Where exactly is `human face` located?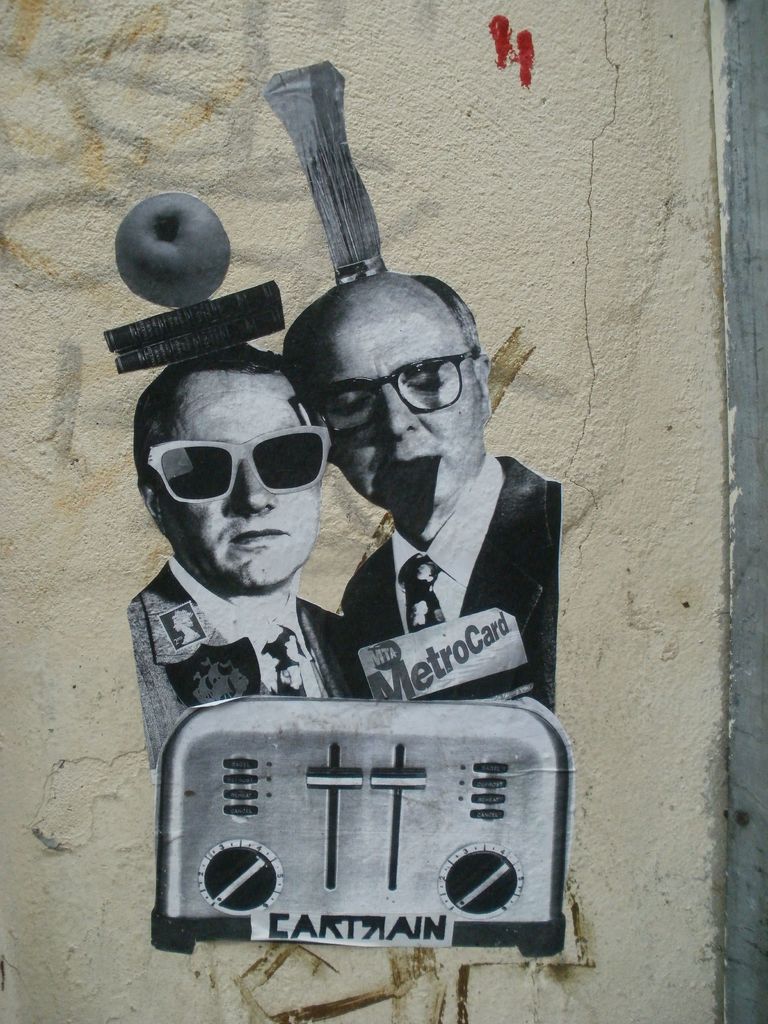
Its bounding box is select_region(308, 292, 488, 510).
